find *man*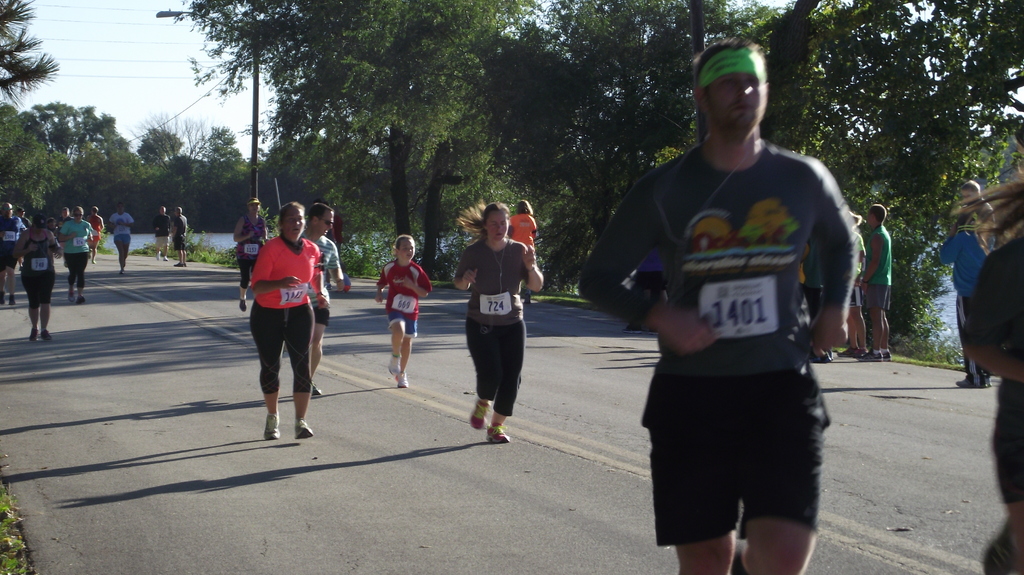
859, 205, 893, 361
